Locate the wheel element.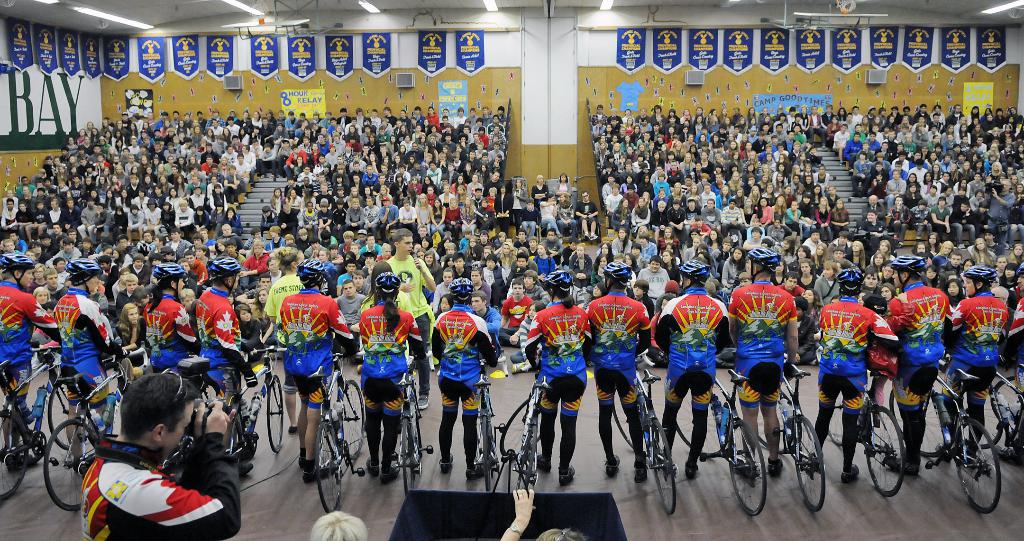
Element bbox: 644, 420, 687, 522.
